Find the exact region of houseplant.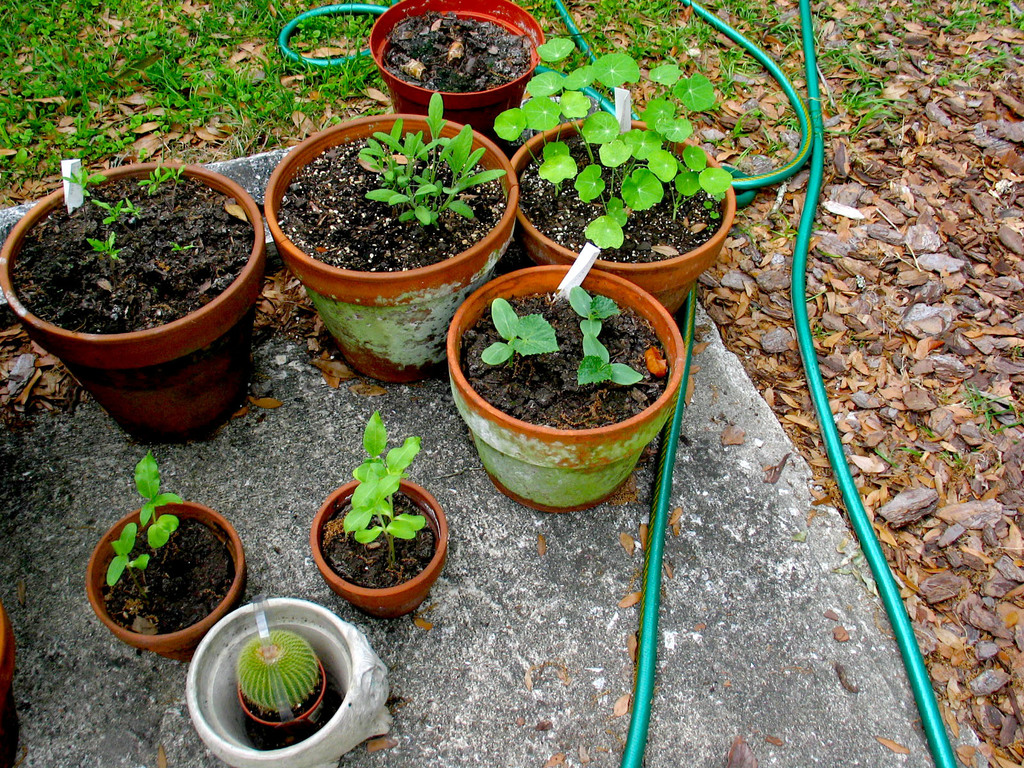
Exact region: detection(182, 595, 392, 767).
